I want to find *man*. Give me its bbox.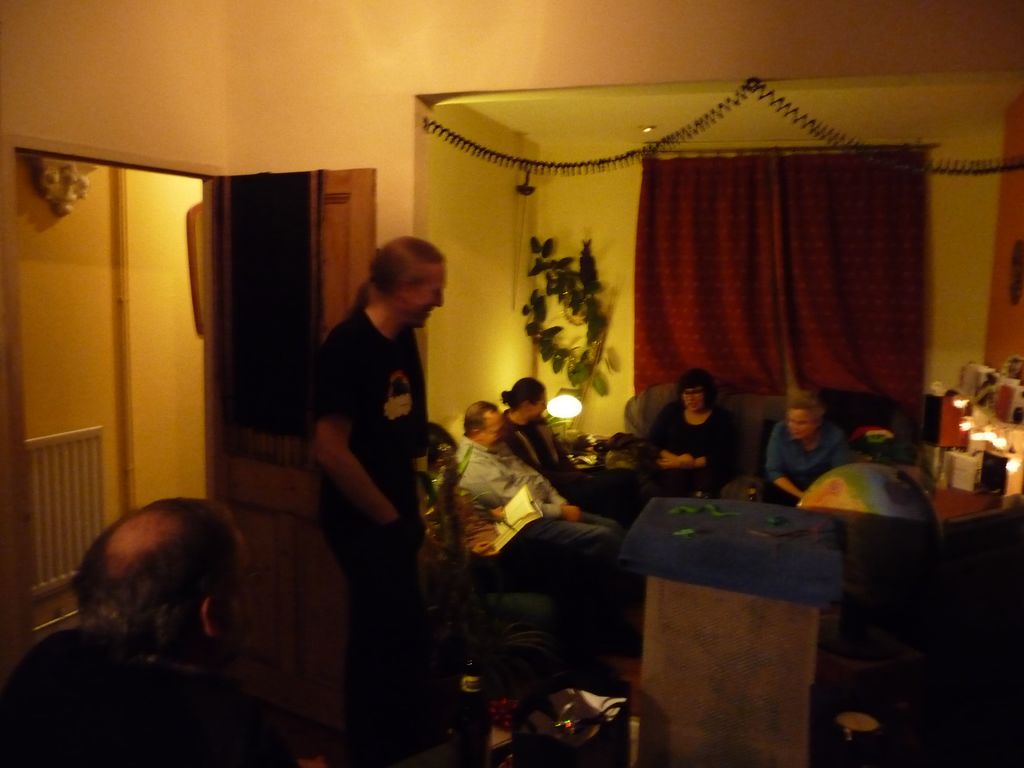
box=[459, 402, 624, 562].
